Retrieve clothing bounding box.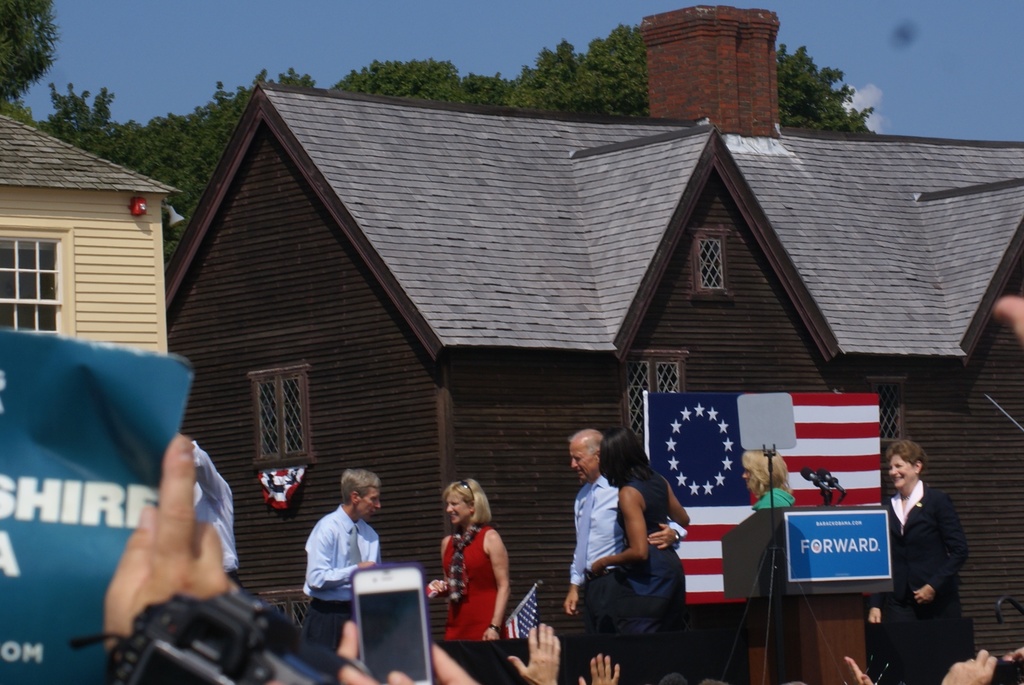
Bounding box: BBox(872, 484, 954, 635).
